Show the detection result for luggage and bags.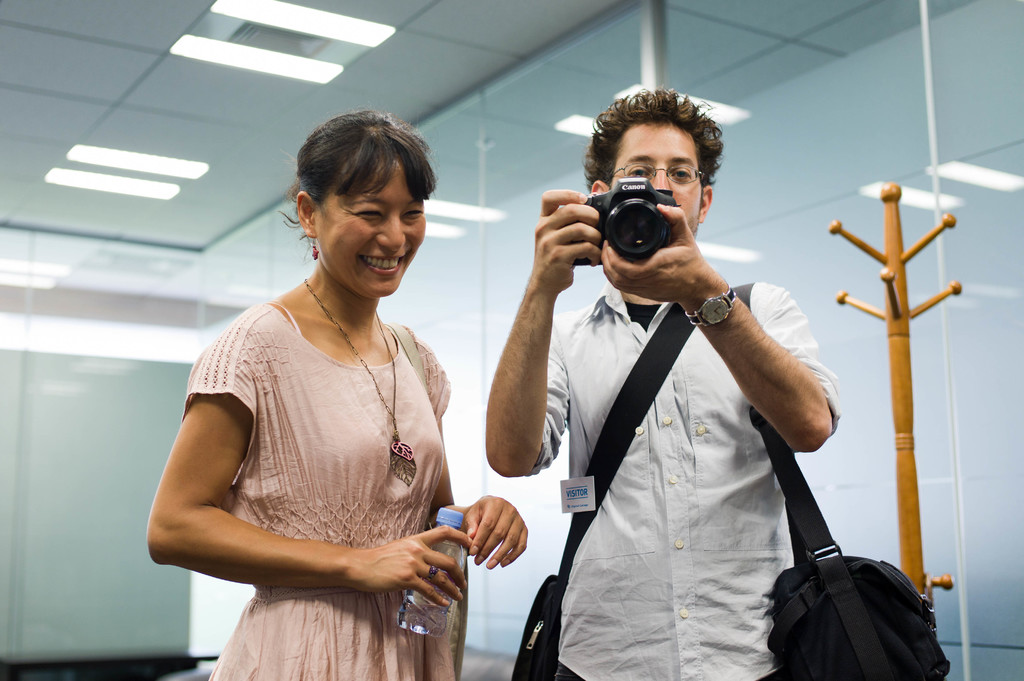
l=510, t=303, r=694, b=680.
